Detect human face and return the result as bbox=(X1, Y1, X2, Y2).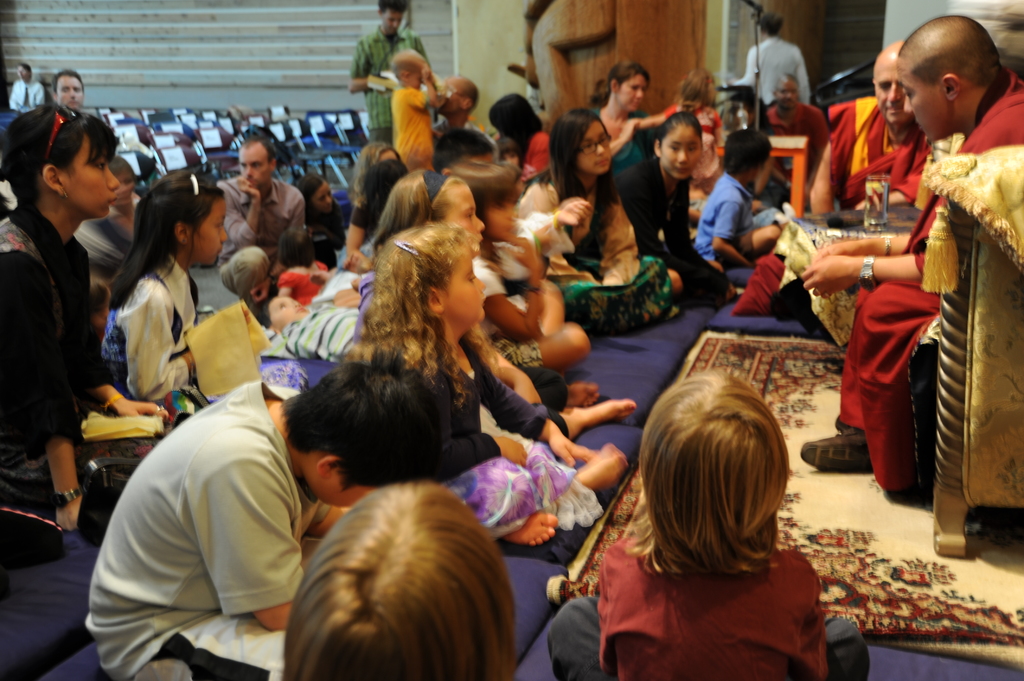
bbox=(17, 68, 26, 74).
